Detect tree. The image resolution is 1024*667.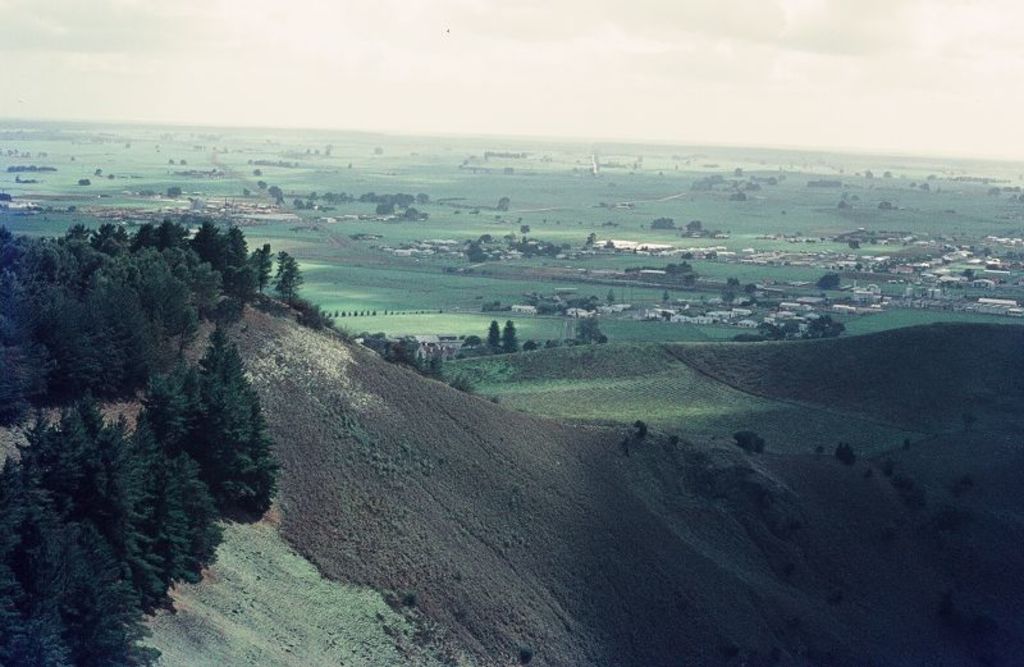
(256,168,266,181).
